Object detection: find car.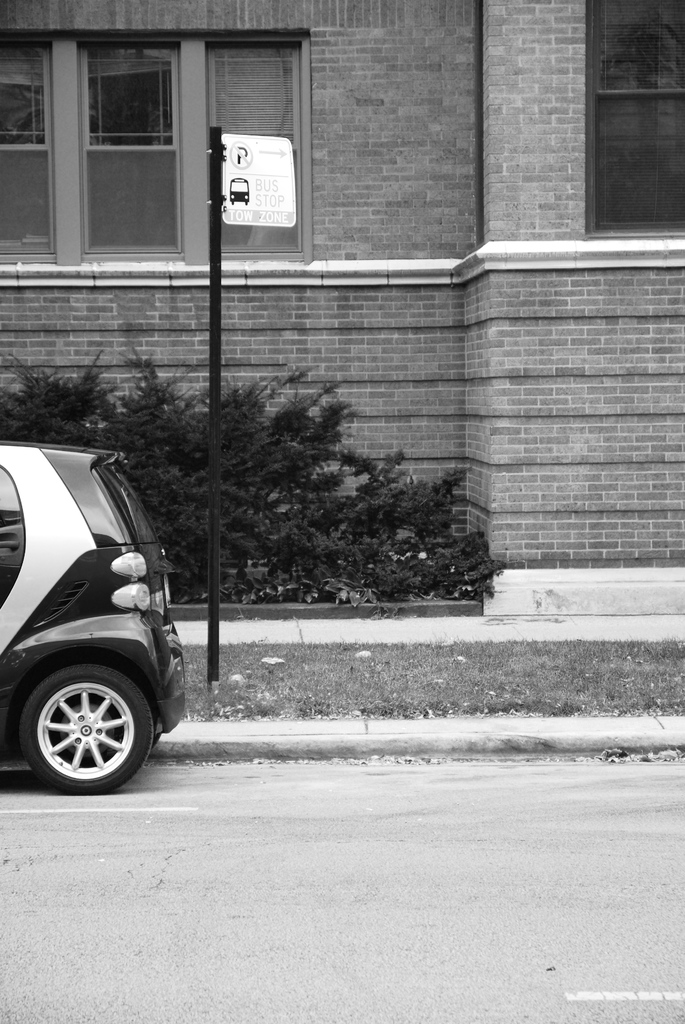
l=0, t=429, r=189, b=805.
